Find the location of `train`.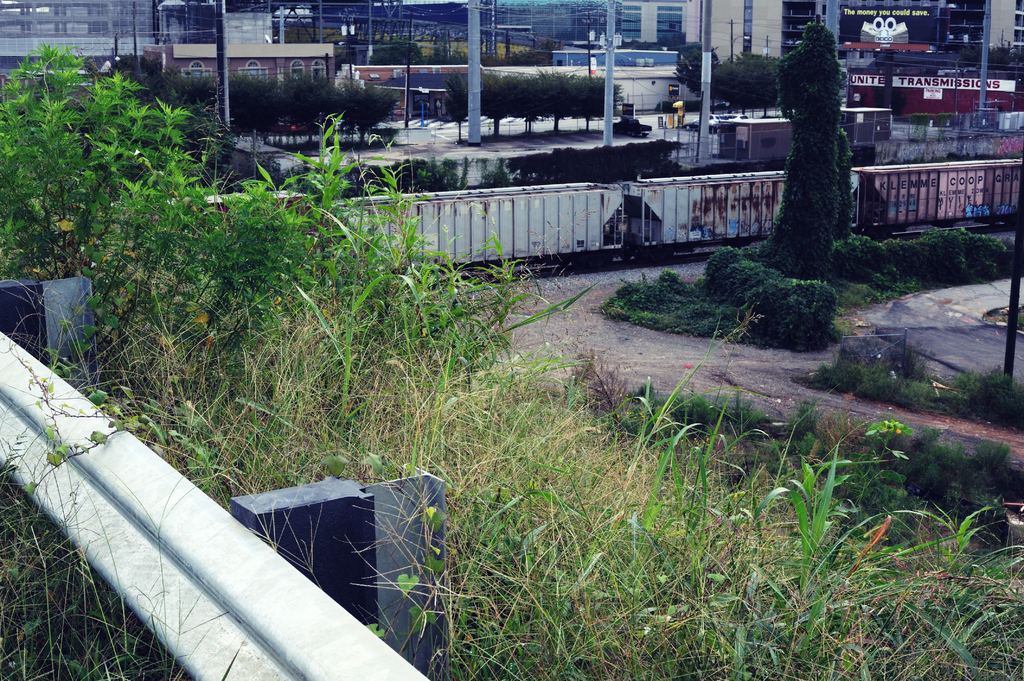
Location: left=189, top=154, right=1023, bottom=287.
